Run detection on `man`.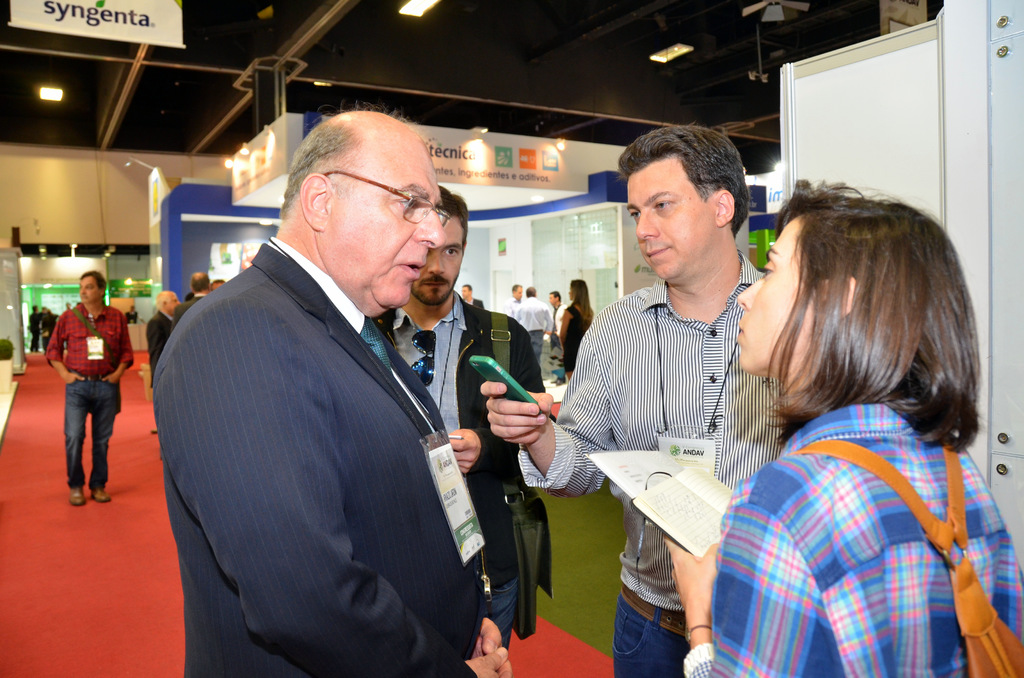
Result: bbox=(551, 291, 564, 336).
